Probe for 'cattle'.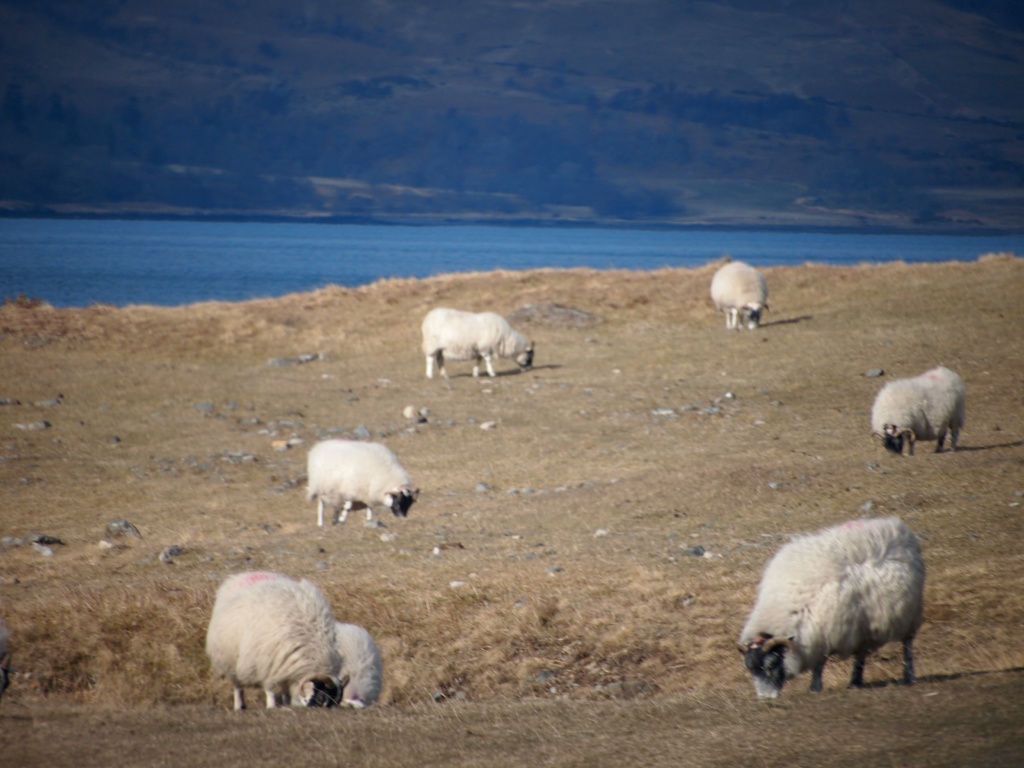
Probe result: bbox=(870, 362, 964, 456).
